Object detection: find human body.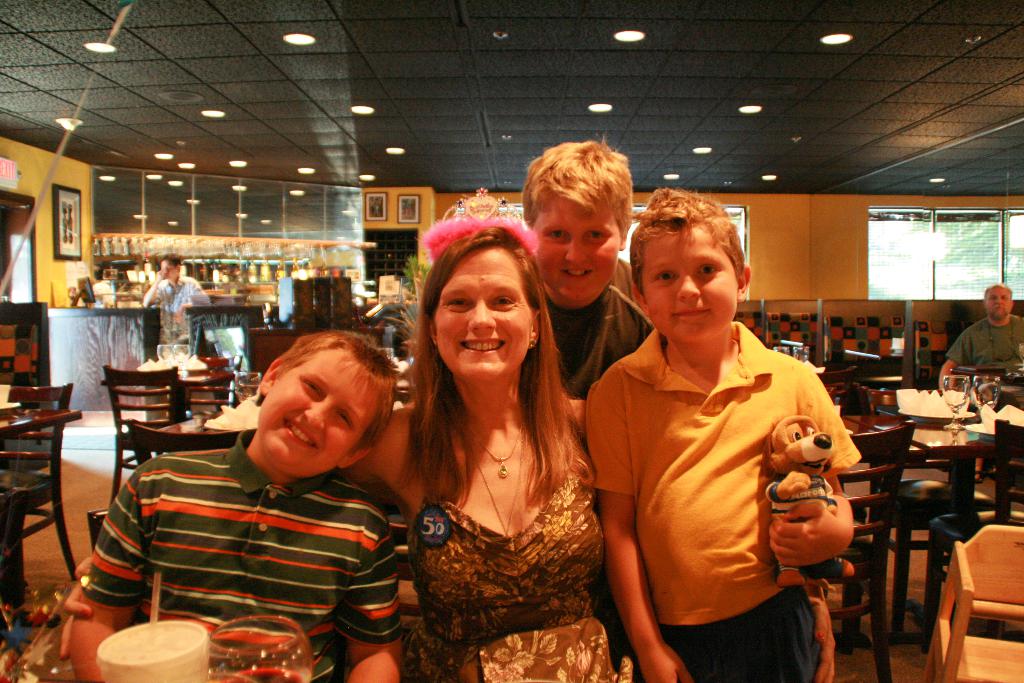
bbox=[64, 330, 408, 682].
